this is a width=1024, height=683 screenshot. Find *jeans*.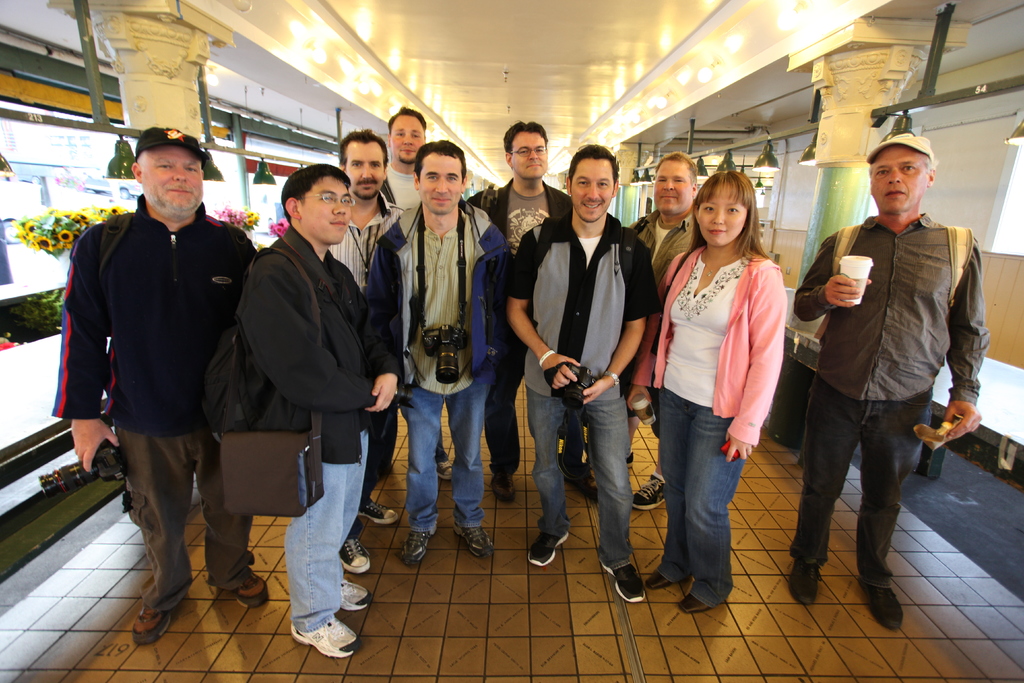
Bounding box: region(527, 385, 637, 568).
